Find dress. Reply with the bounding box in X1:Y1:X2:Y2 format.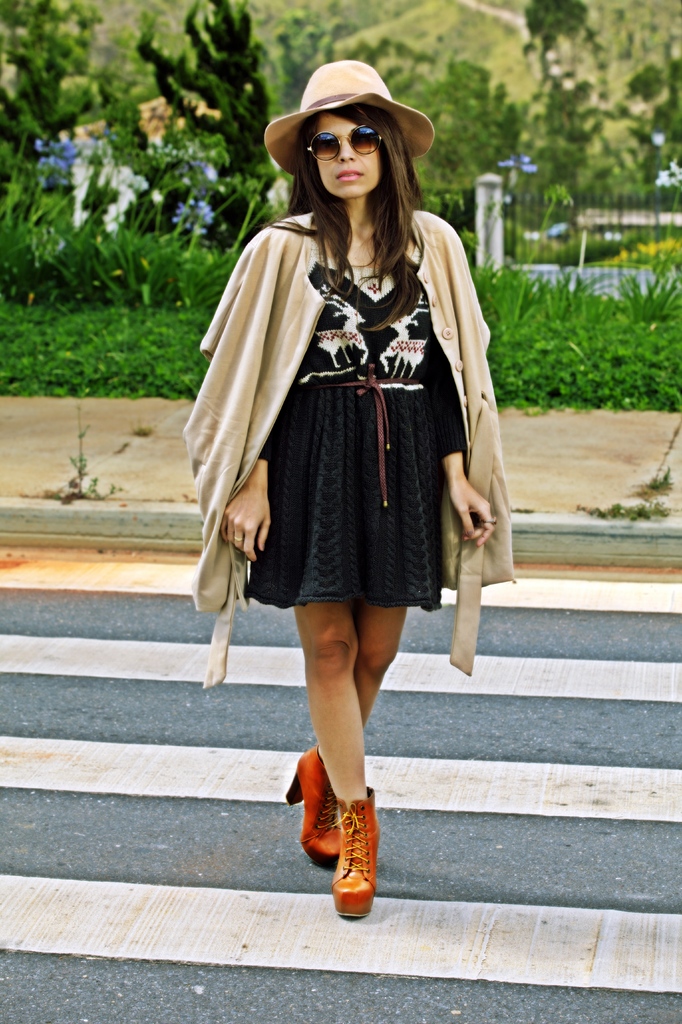
238:237:468:613.
